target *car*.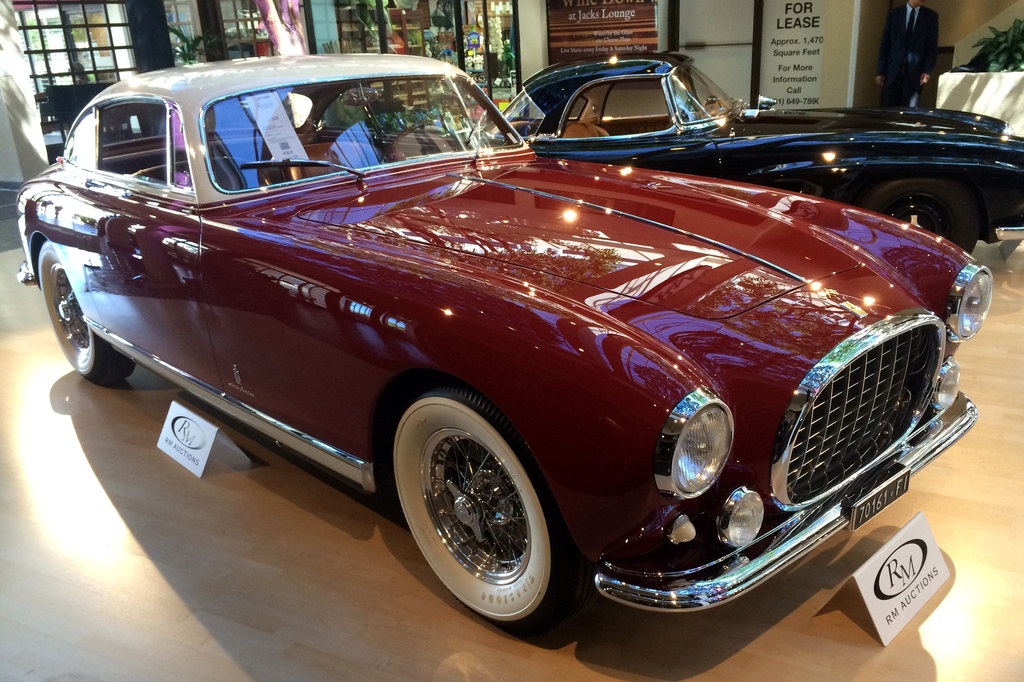
Target region: box(478, 49, 1023, 251).
